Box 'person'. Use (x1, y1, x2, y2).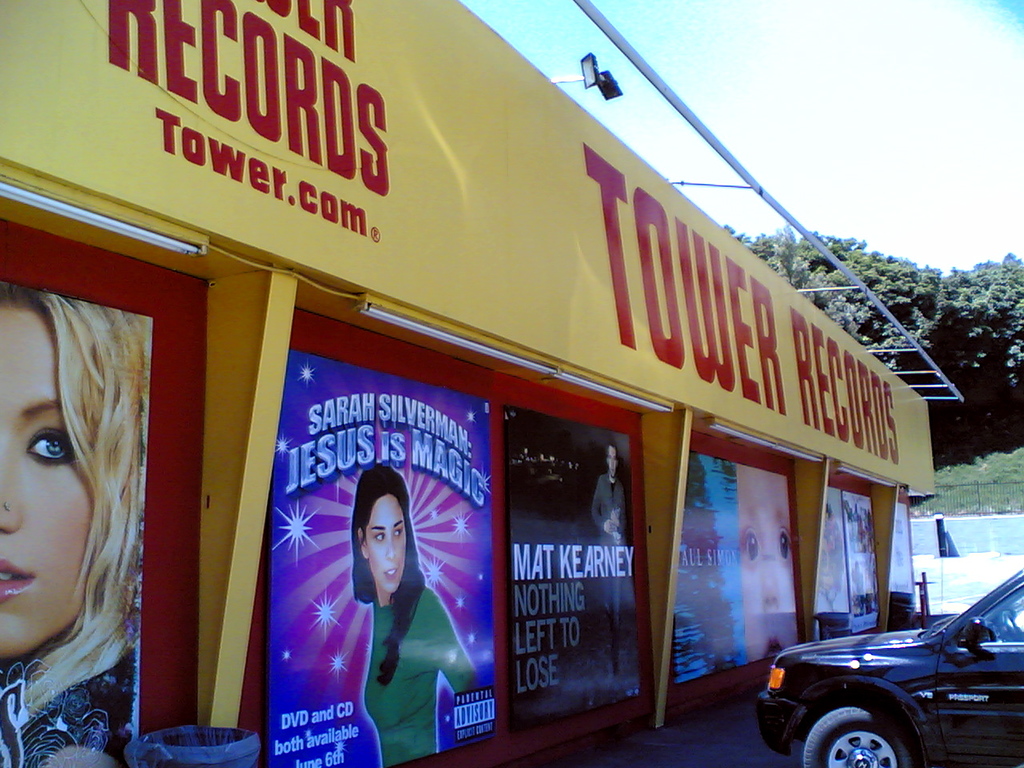
(738, 466, 794, 664).
